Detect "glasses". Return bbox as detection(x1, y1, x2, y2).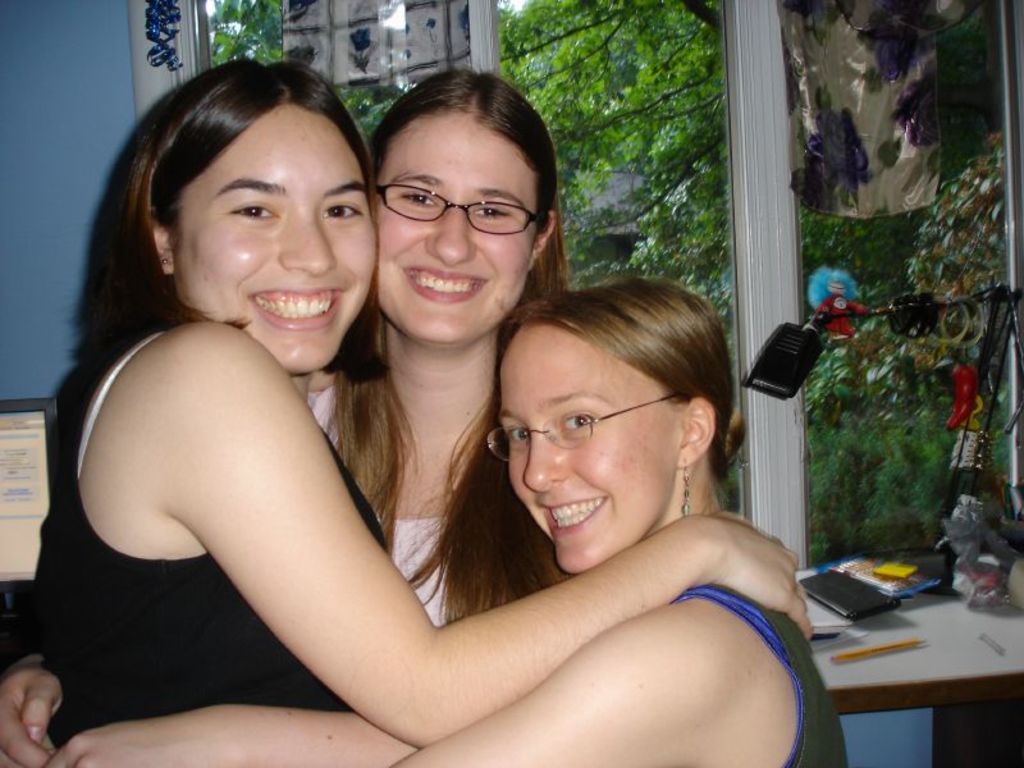
detection(483, 398, 682, 462).
